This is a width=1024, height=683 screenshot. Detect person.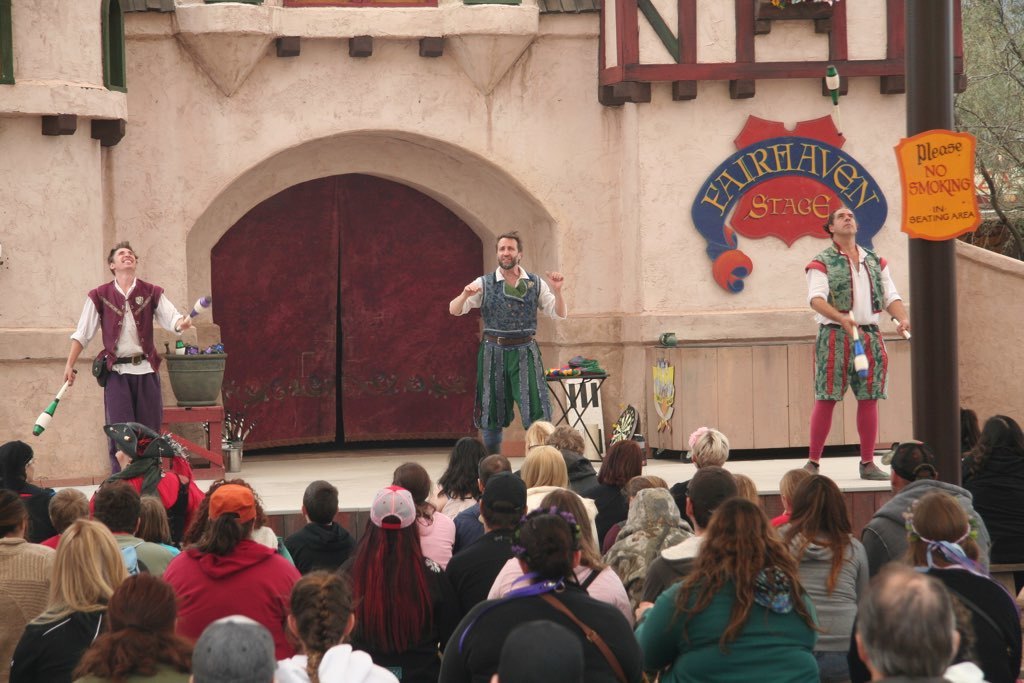
locate(59, 241, 192, 474).
